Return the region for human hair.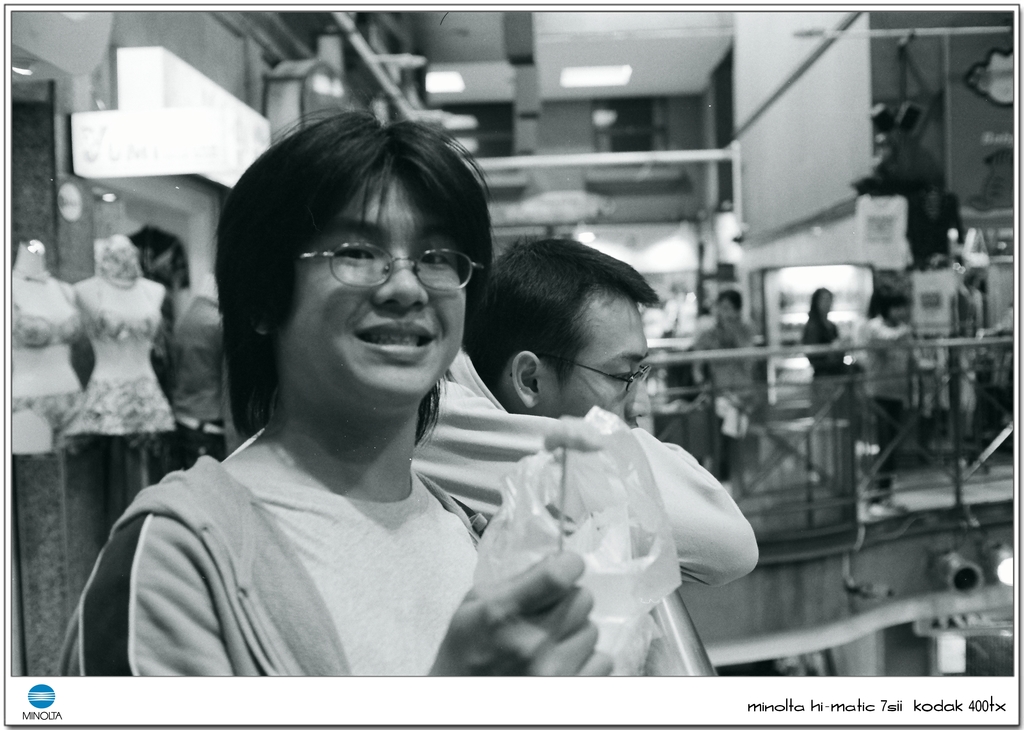
[left=806, top=286, right=831, bottom=328].
